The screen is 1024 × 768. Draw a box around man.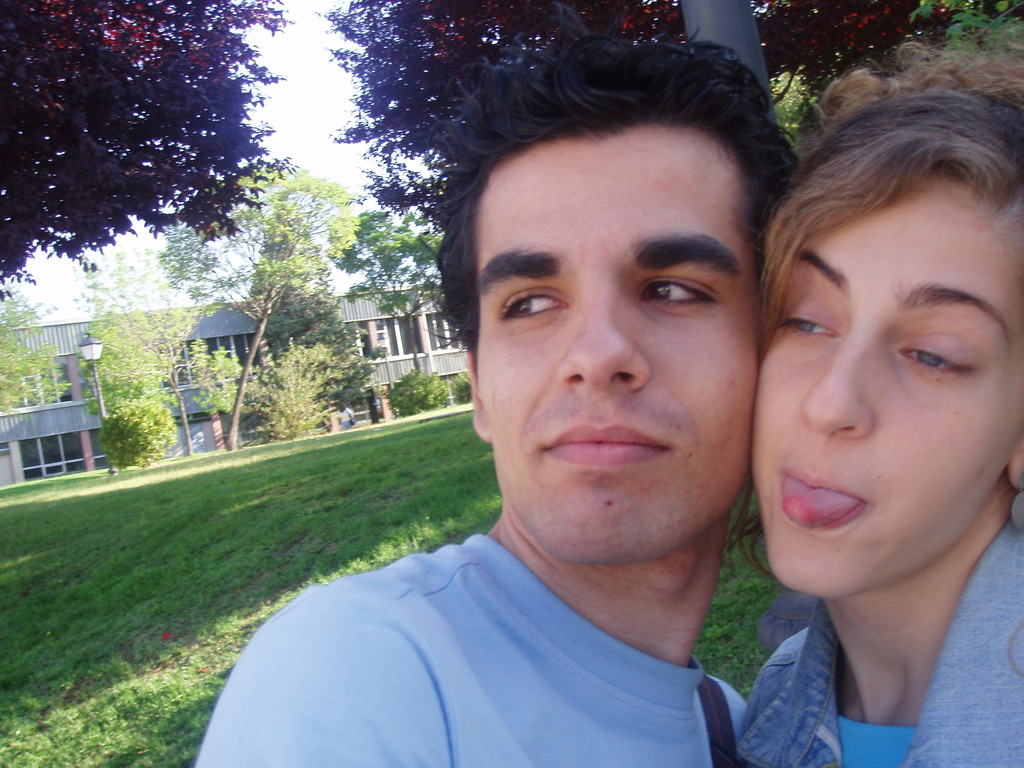
[194,31,804,767].
